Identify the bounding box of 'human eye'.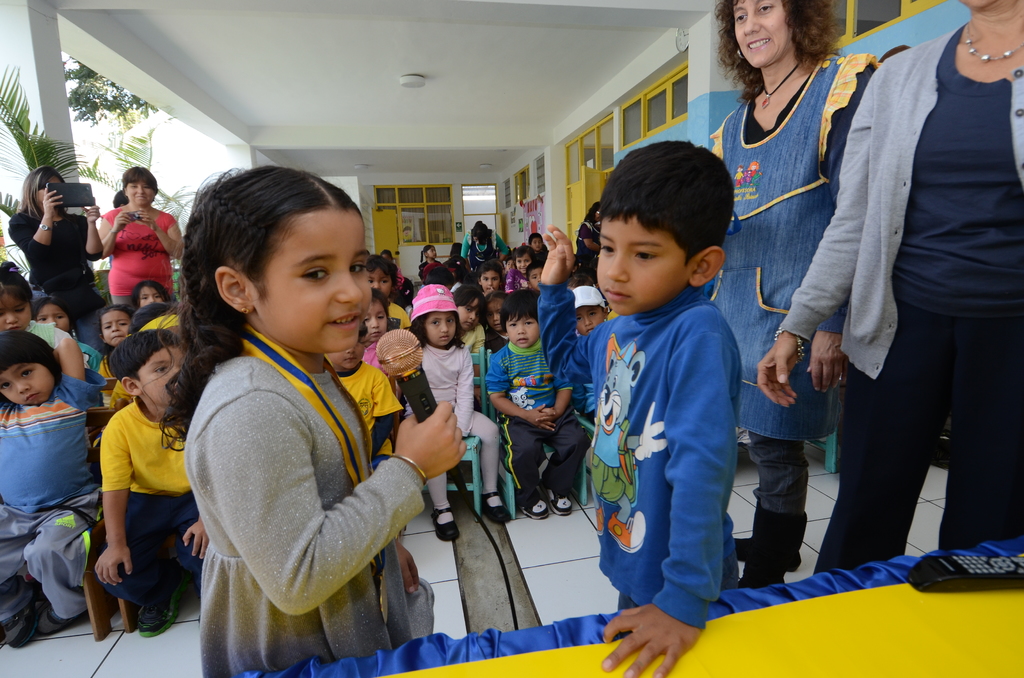
[left=733, top=9, right=750, bottom=25].
